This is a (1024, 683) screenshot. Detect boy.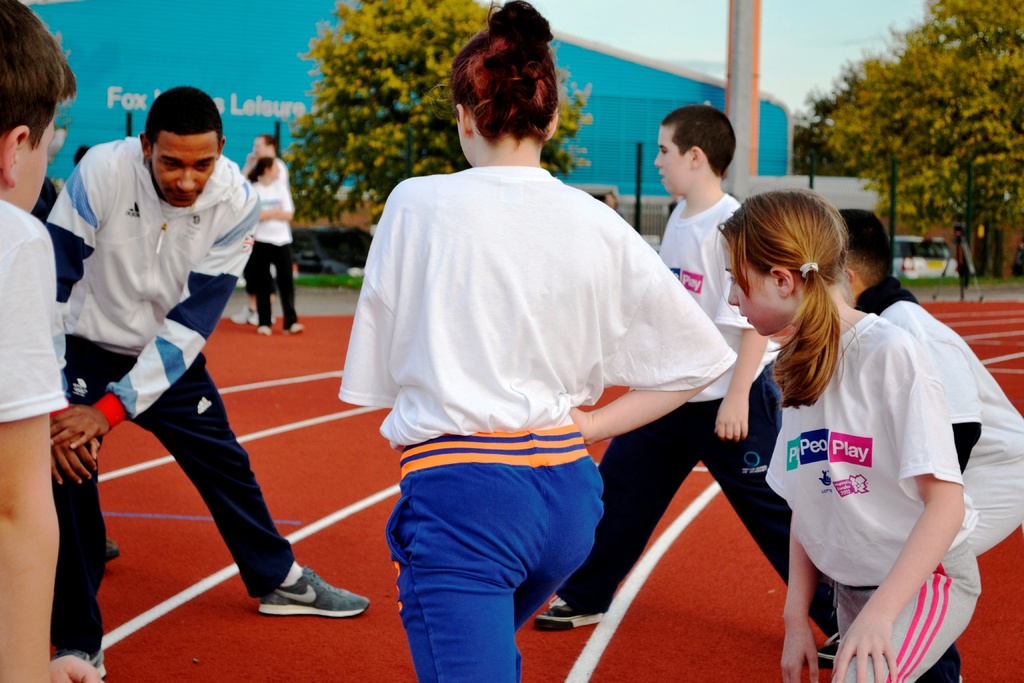
locate(33, 97, 332, 641).
